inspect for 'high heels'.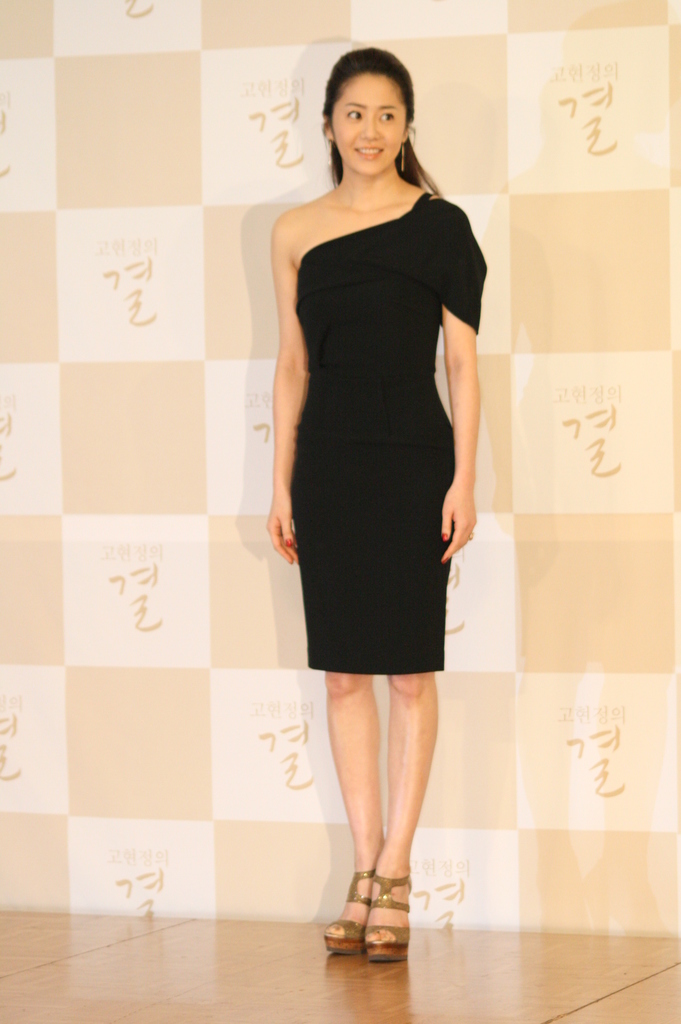
Inspection: [x1=322, y1=865, x2=374, y2=953].
